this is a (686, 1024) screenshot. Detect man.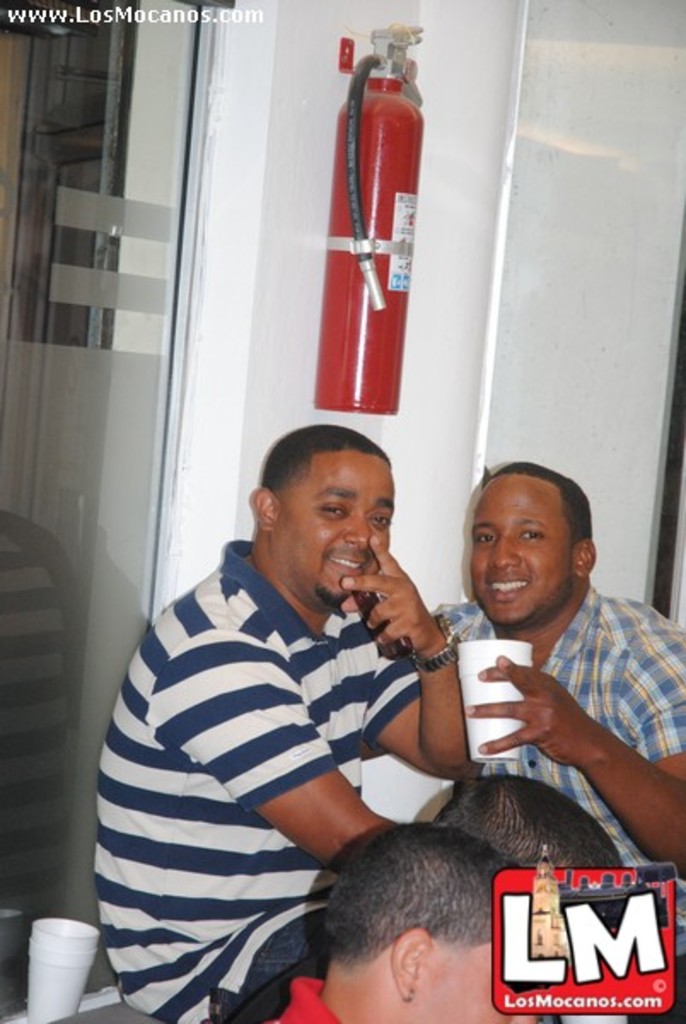
[left=432, top=459, right=684, bottom=957].
